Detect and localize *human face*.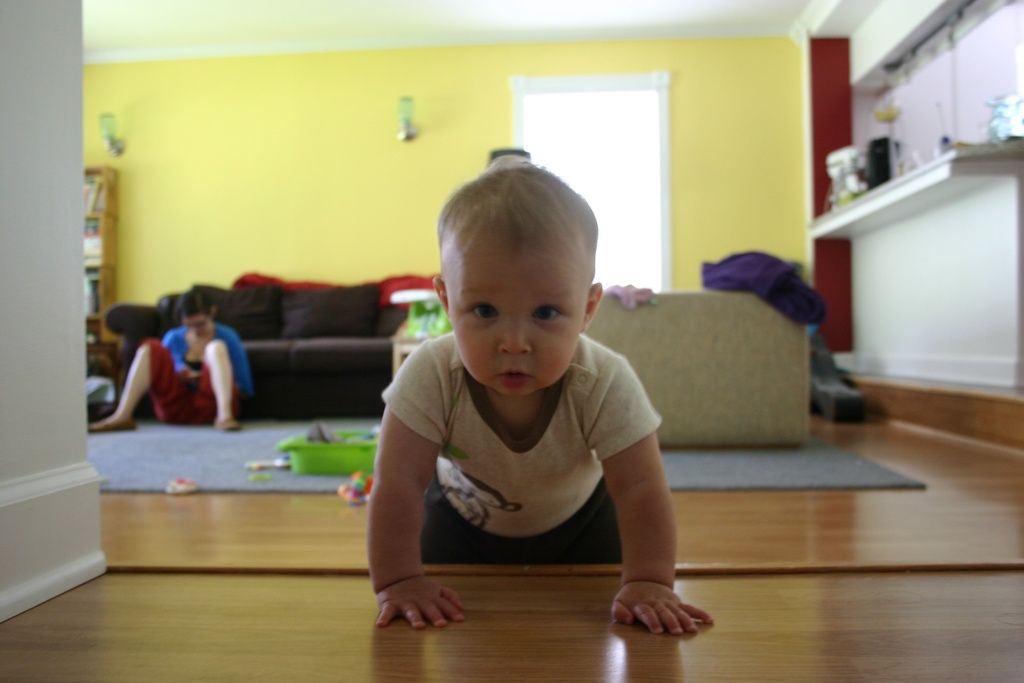
Localized at 180/311/211/334.
